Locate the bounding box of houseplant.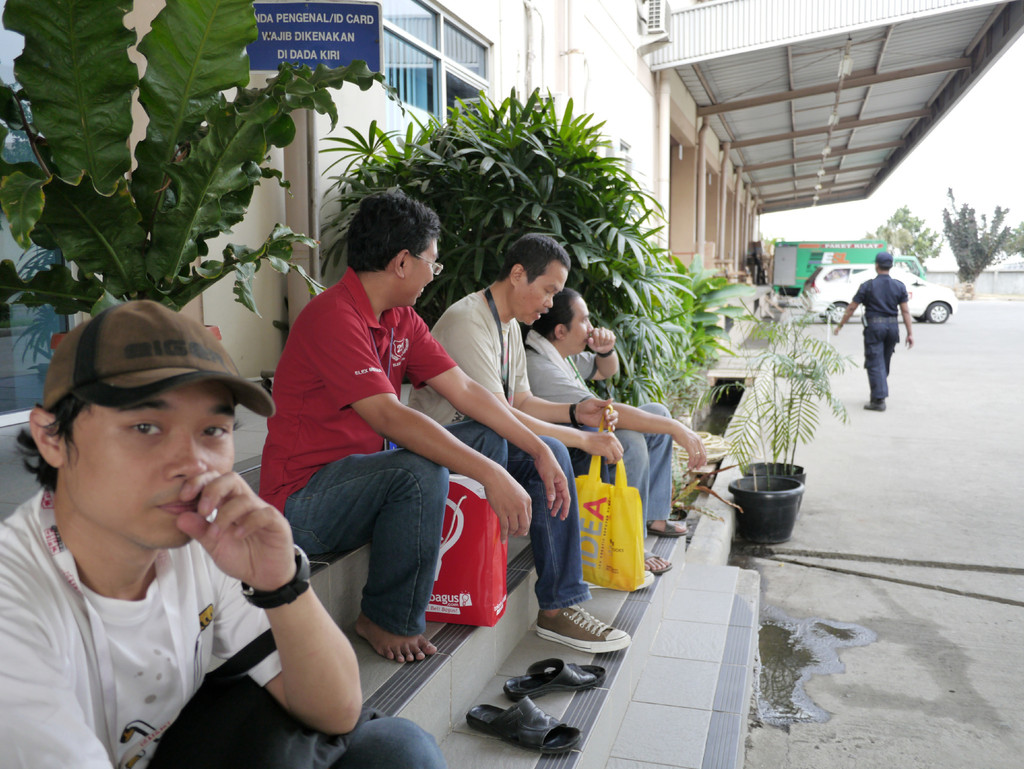
Bounding box: <region>746, 300, 866, 506</region>.
